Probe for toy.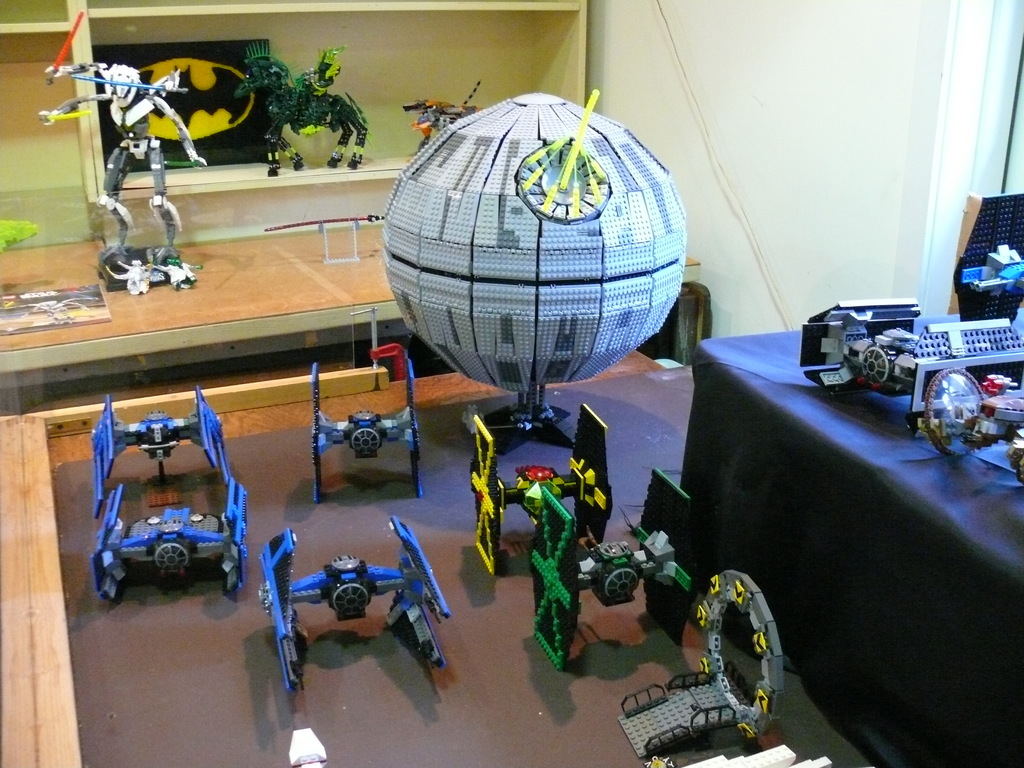
Probe result: [33, 12, 232, 286].
